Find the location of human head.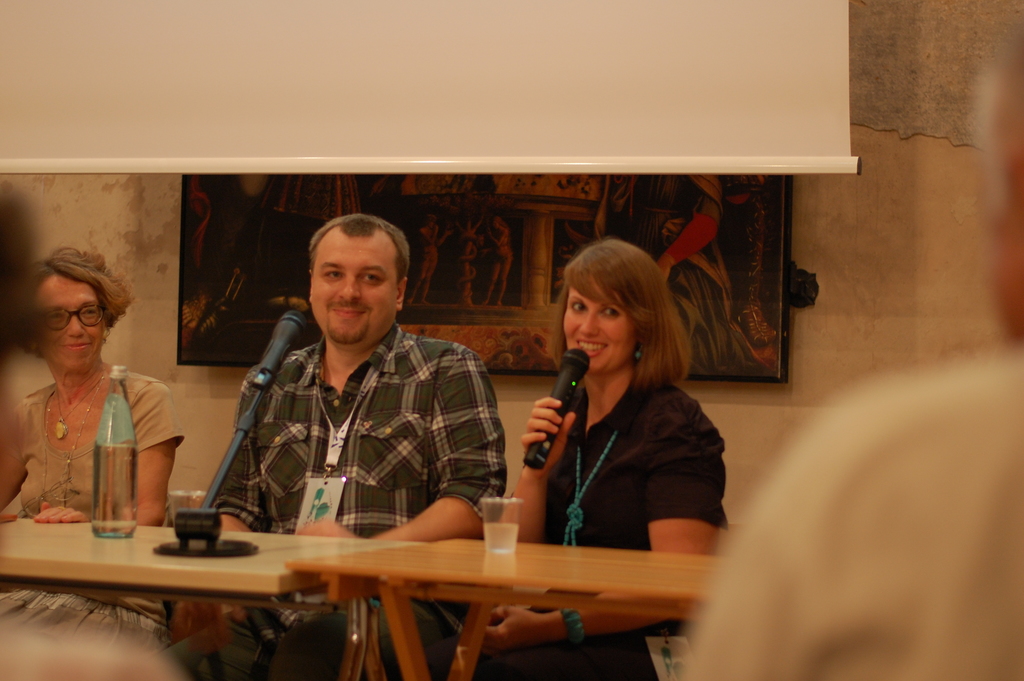
Location: 307,215,411,346.
